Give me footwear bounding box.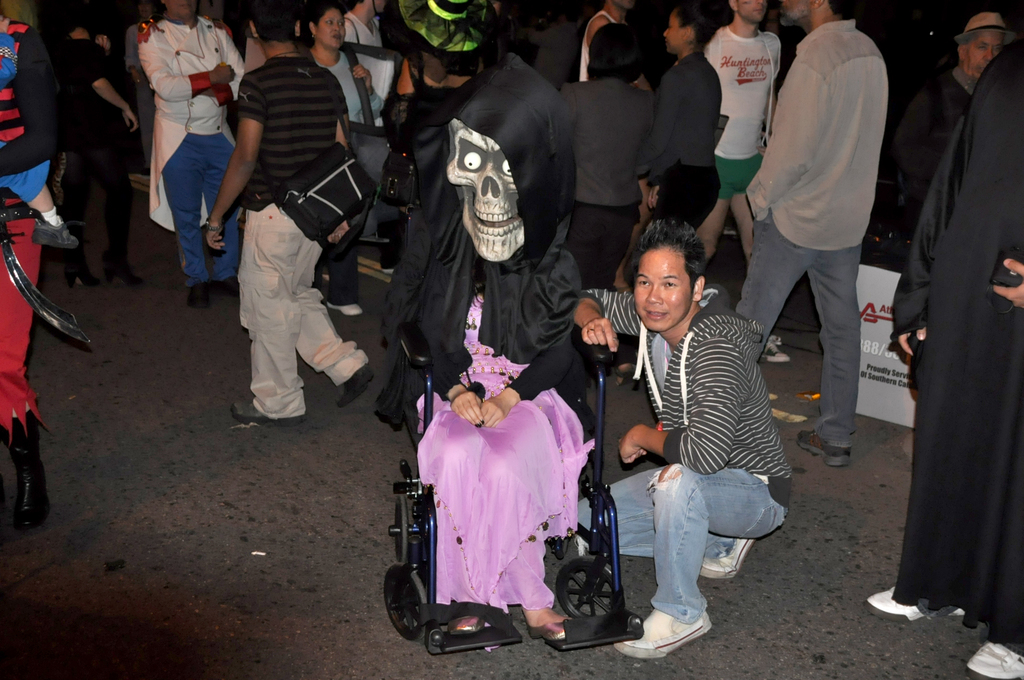
[0,411,53,526].
